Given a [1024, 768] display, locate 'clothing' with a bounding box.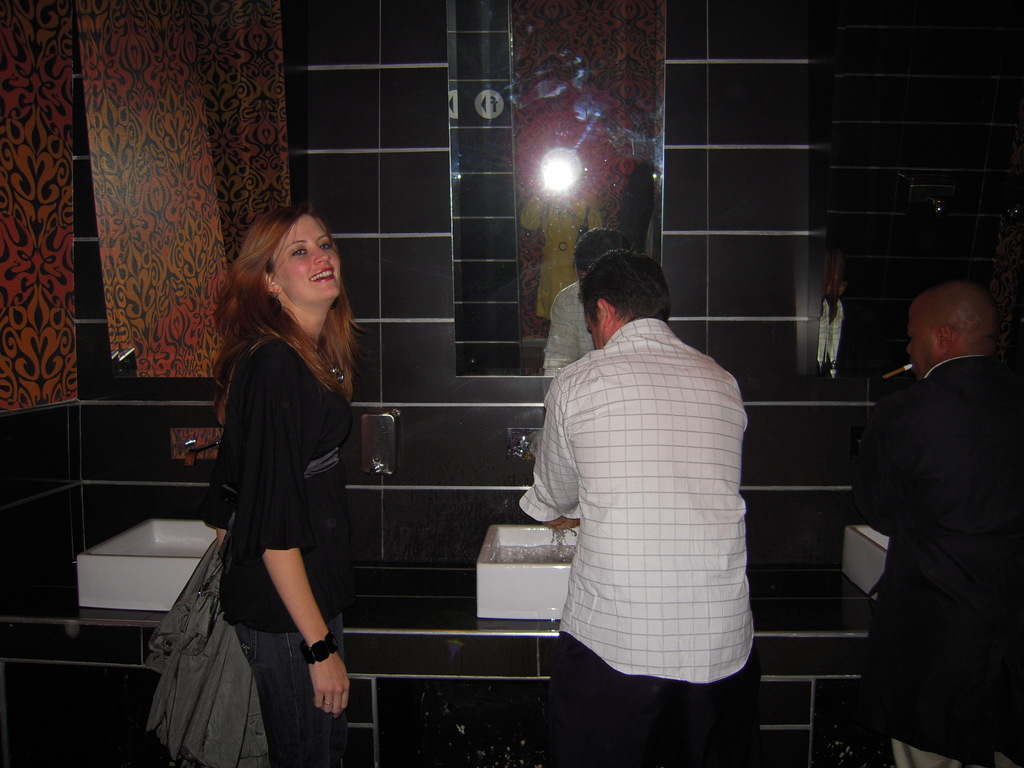
Located: 863/337/1023/762.
